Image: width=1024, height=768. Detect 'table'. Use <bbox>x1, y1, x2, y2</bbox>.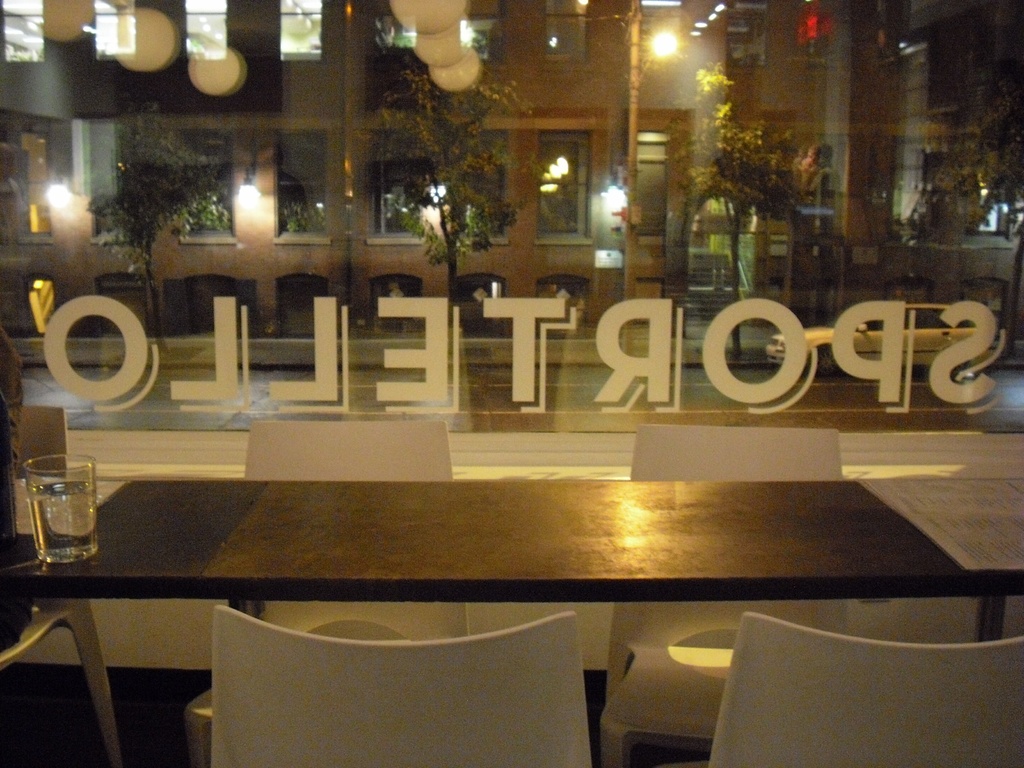
<bbox>24, 447, 1023, 717</bbox>.
